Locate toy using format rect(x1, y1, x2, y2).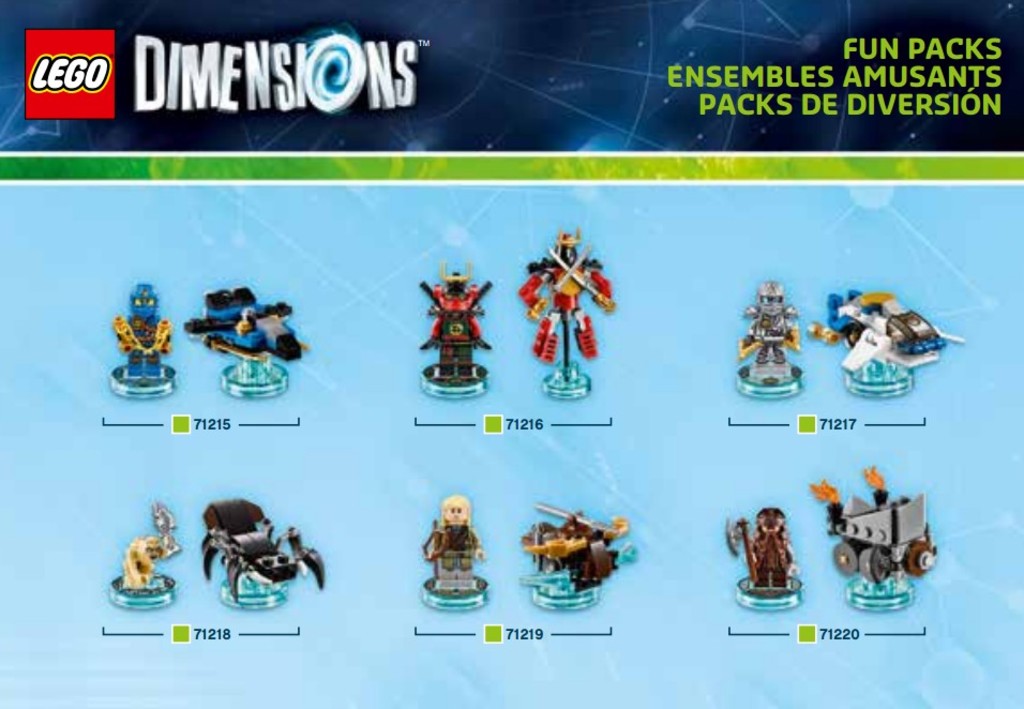
rect(110, 281, 176, 399).
